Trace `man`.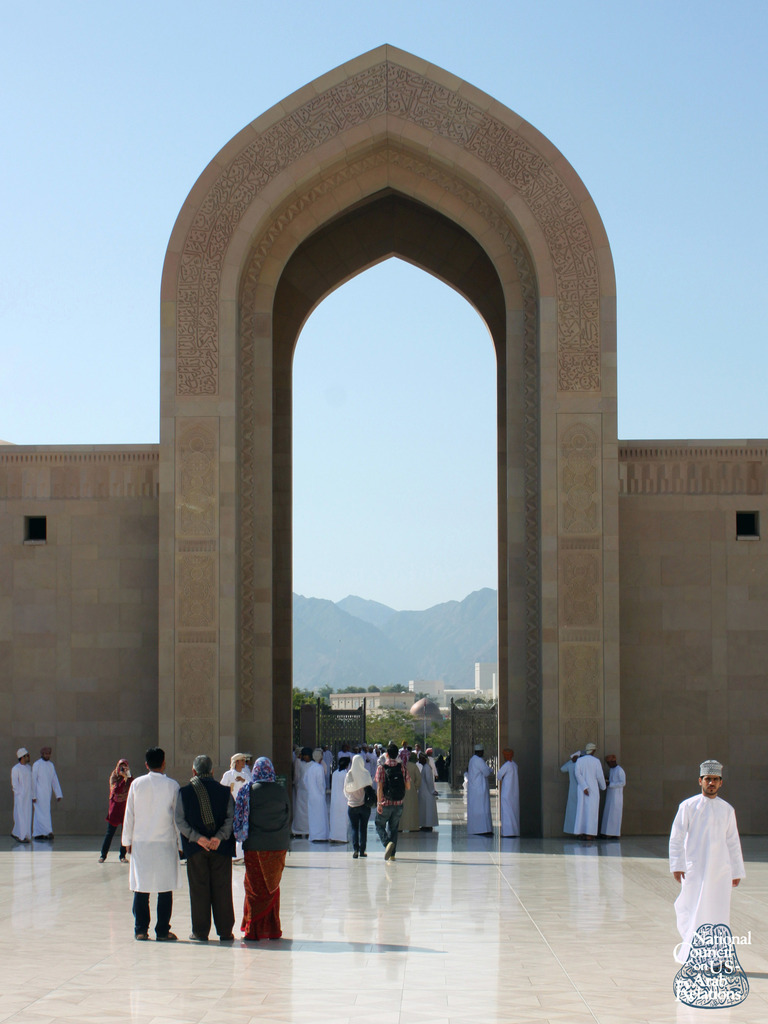
Traced to 497/748/520/835.
